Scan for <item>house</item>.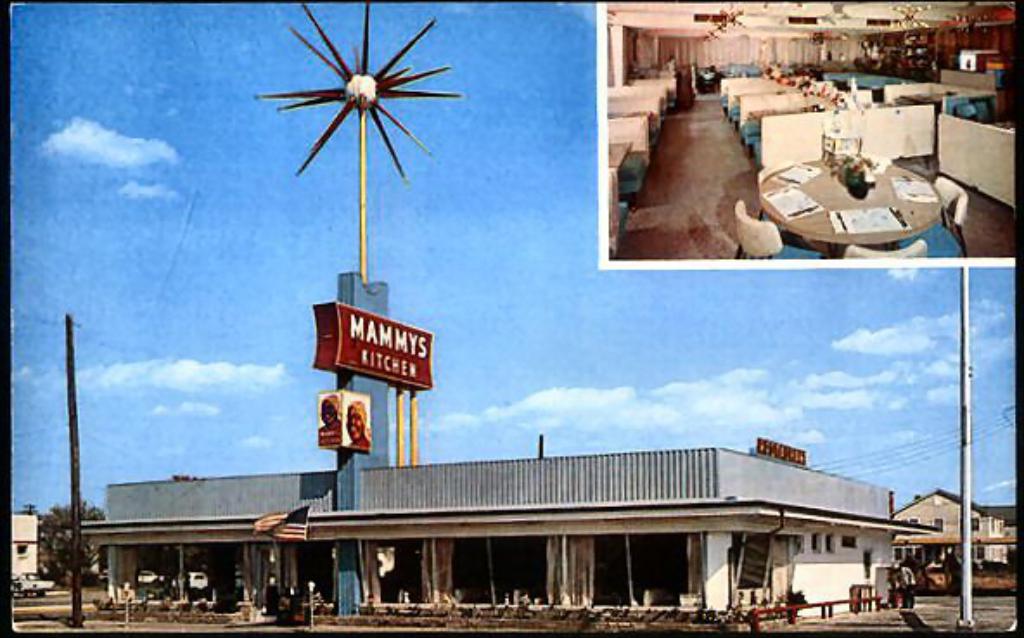
Scan result: 884:491:1022:600.
